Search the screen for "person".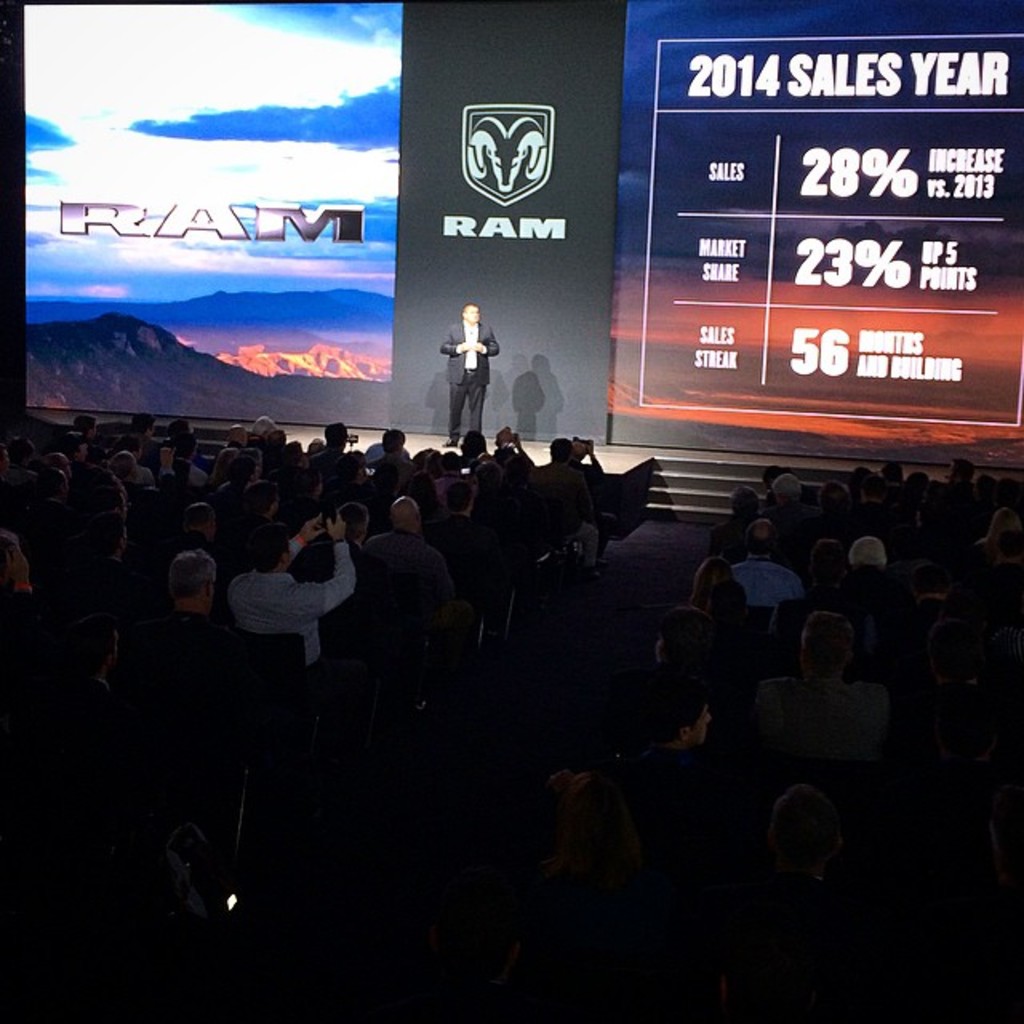
Found at 838 466 874 499.
